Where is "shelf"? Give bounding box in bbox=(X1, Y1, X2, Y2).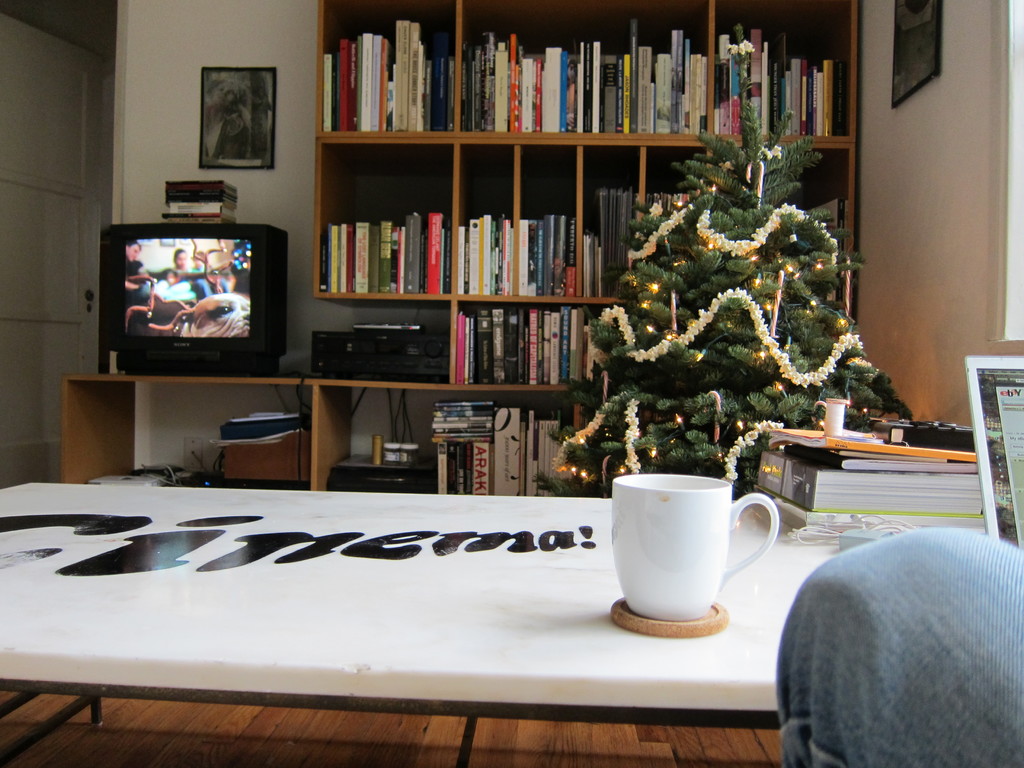
bbox=(327, 389, 632, 497).
